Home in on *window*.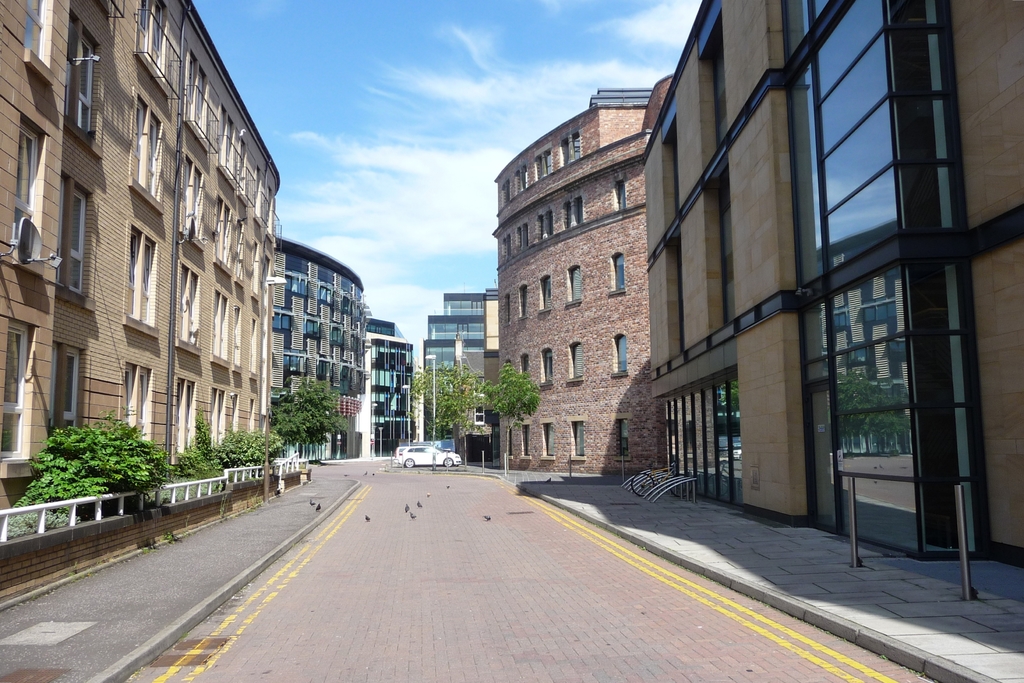
Homed in at left=709, top=170, right=733, bottom=325.
